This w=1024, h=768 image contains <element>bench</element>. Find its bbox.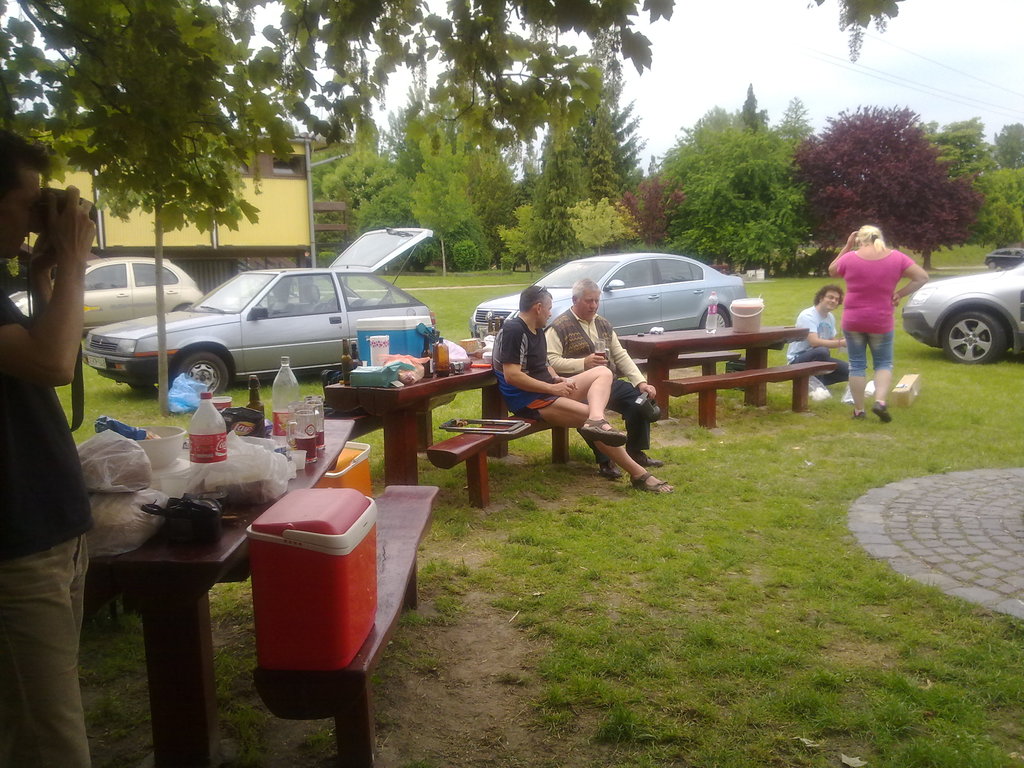
417:393:610:498.
